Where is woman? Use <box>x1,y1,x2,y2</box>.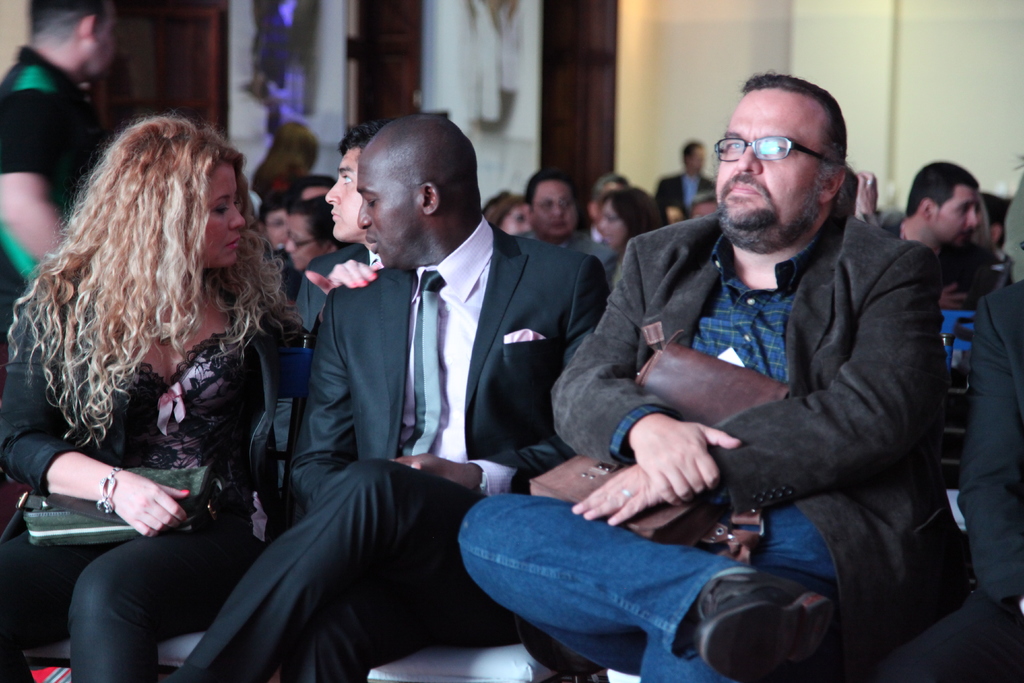
<box>598,185,662,249</box>.
